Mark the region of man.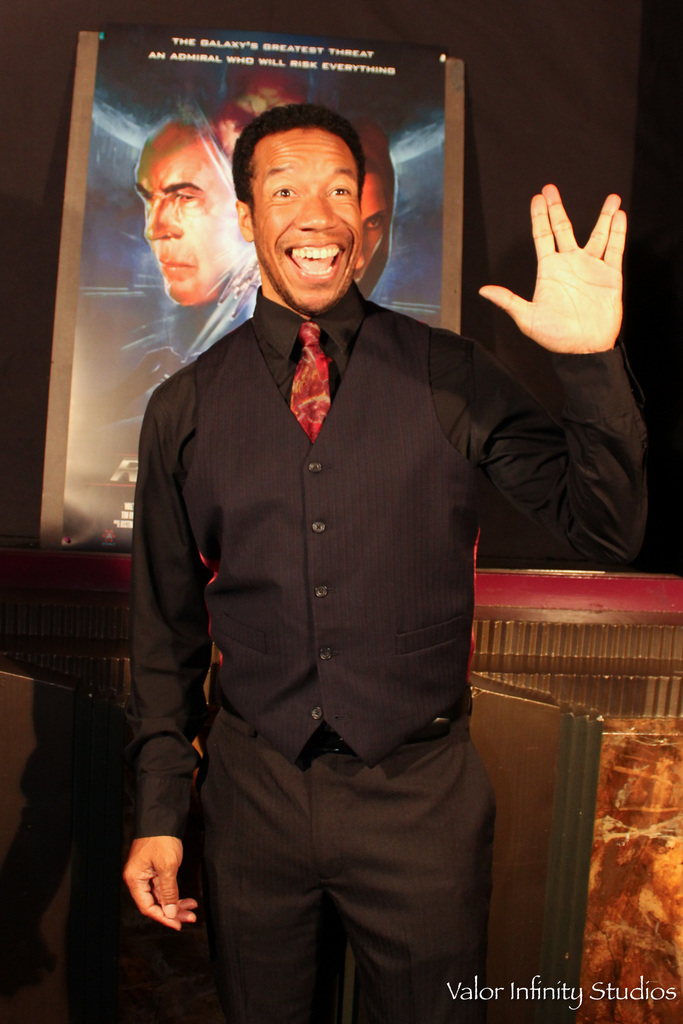
Region: bbox=(135, 120, 247, 312).
